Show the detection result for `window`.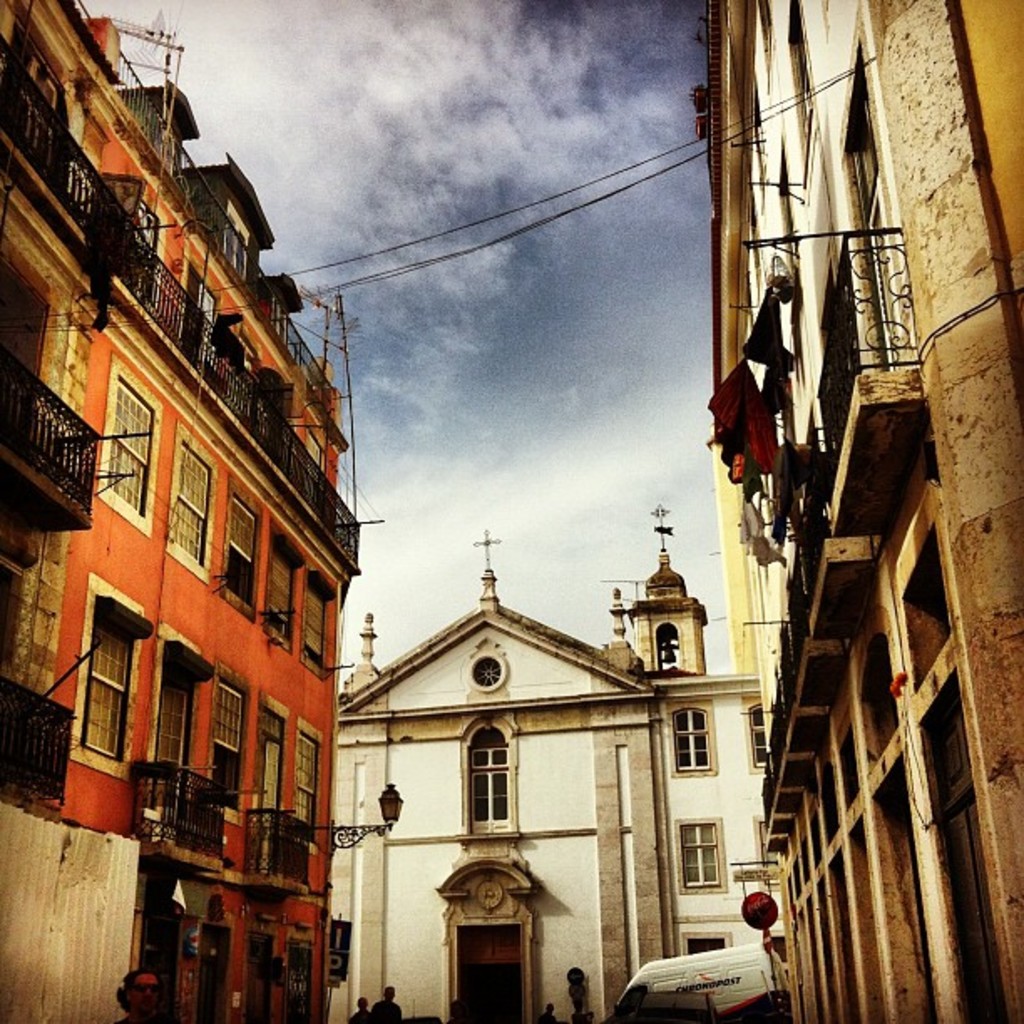
bbox=[303, 430, 328, 495].
